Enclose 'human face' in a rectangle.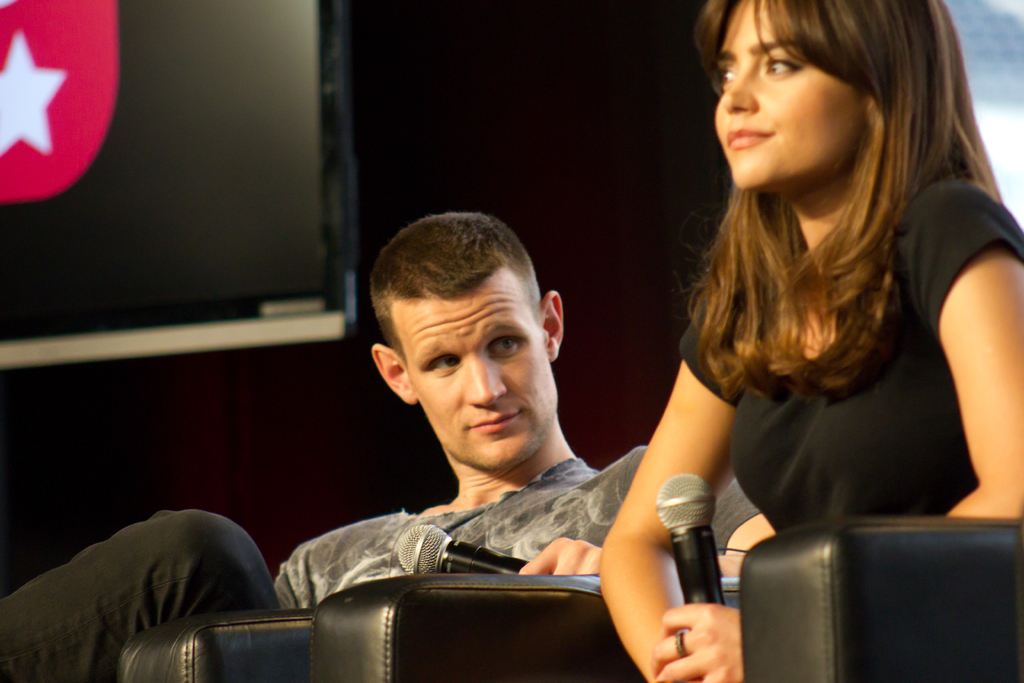
l=714, t=0, r=868, b=194.
